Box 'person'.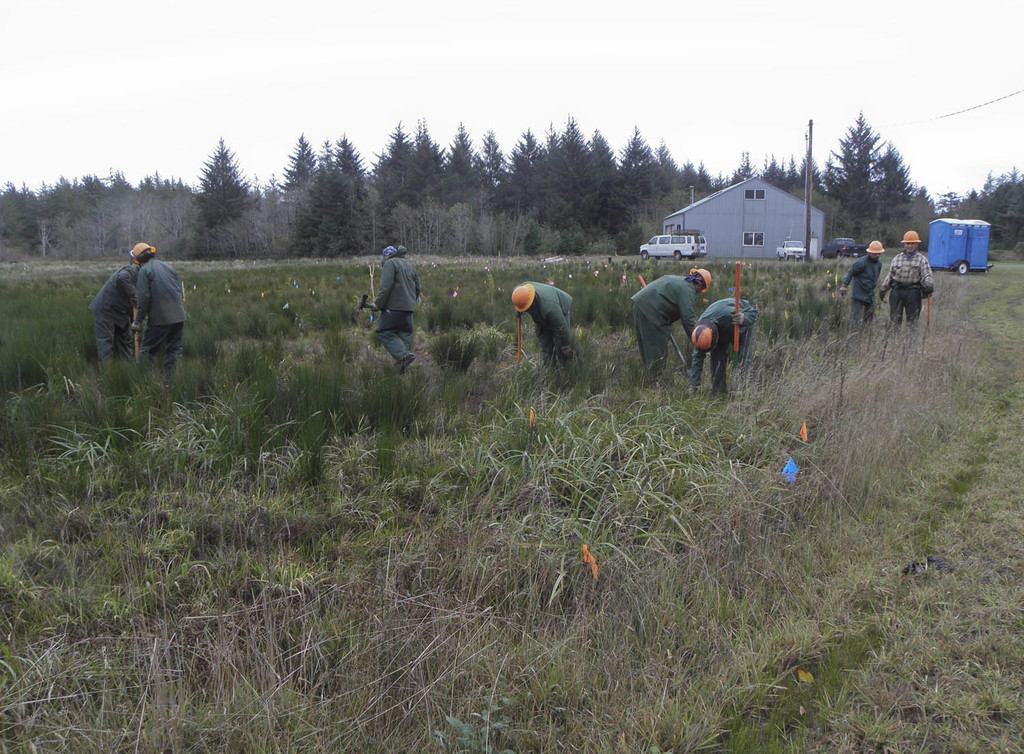
841:240:885:337.
